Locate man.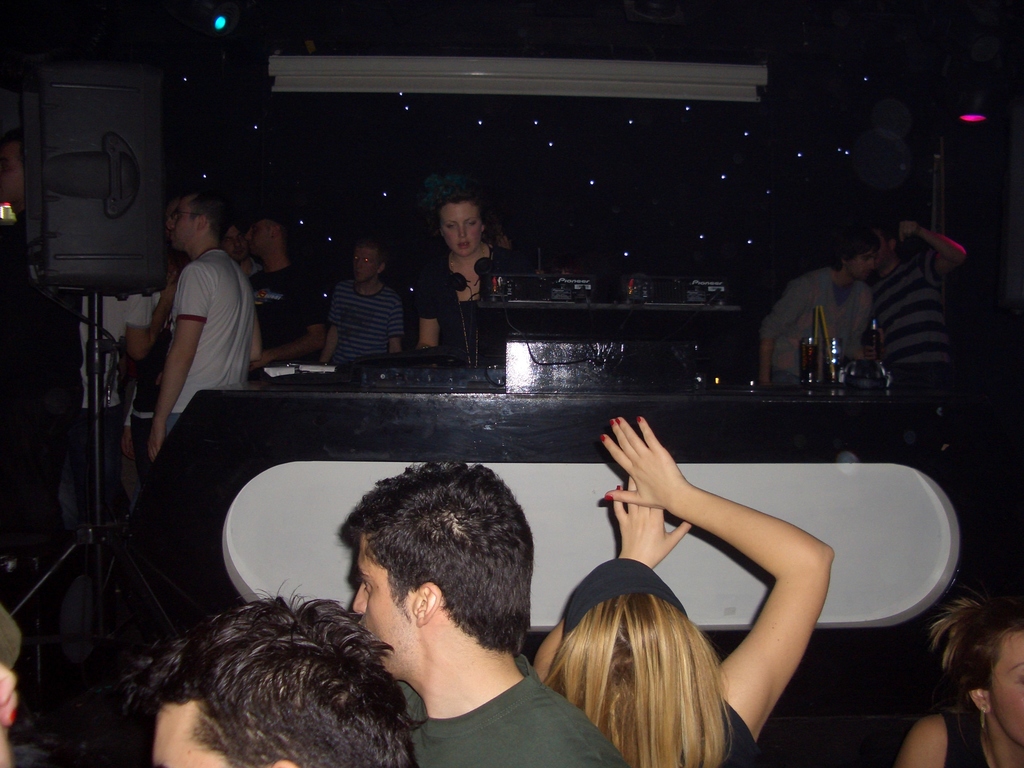
Bounding box: l=120, t=586, r=426, b=767.
